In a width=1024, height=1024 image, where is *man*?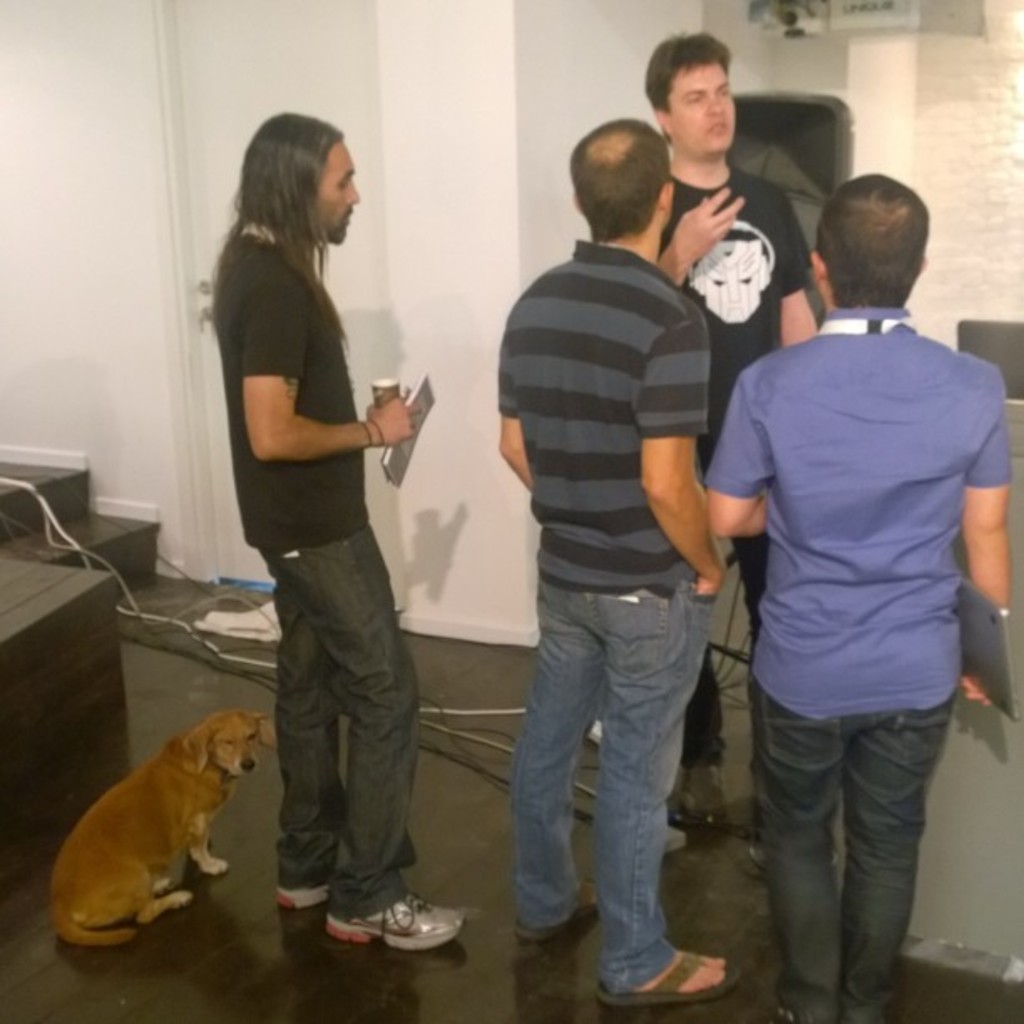
494:114:730:999.
